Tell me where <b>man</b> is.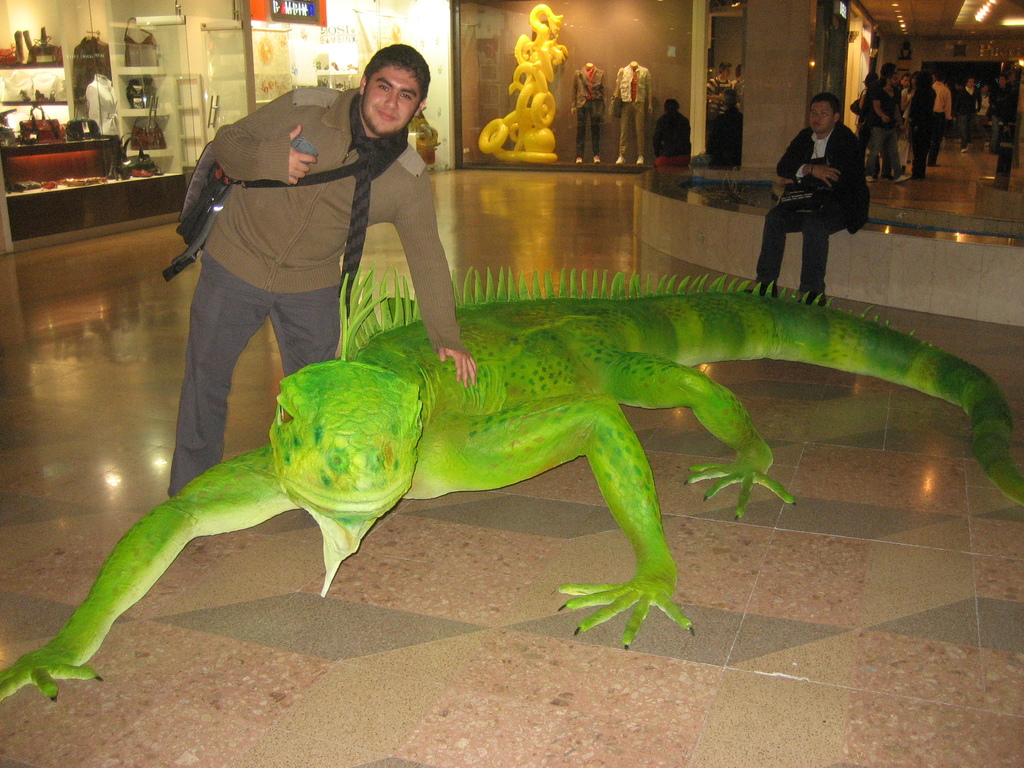
<b>man</b> is at [165,44,477,505].
